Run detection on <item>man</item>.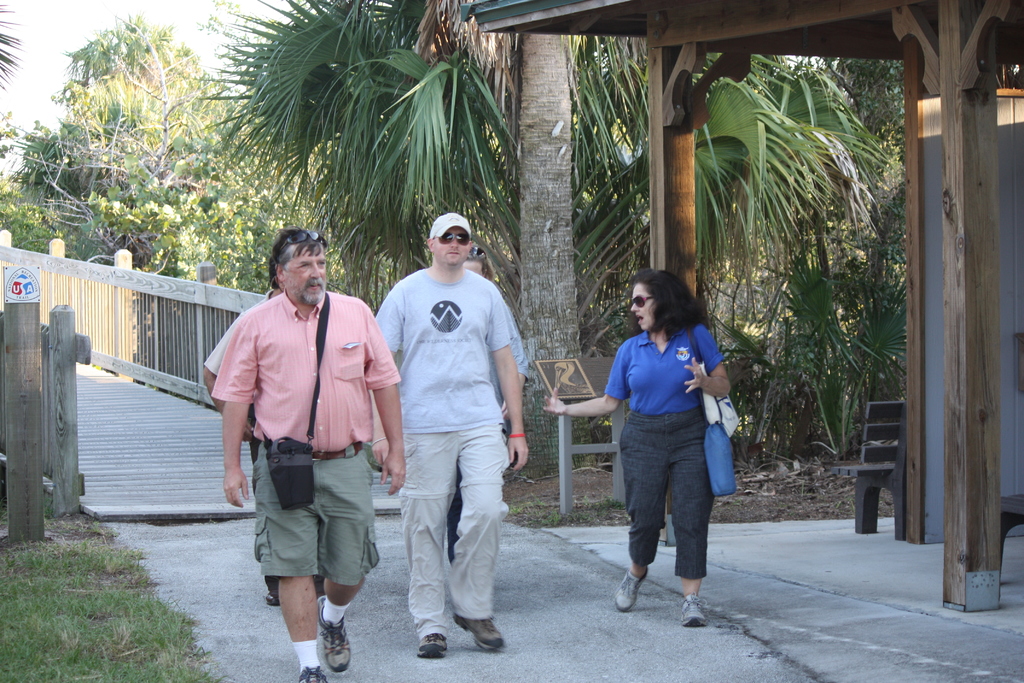
Result: {"x1": 382, "y1": 188, "x2": 524, "y2": 682}.
